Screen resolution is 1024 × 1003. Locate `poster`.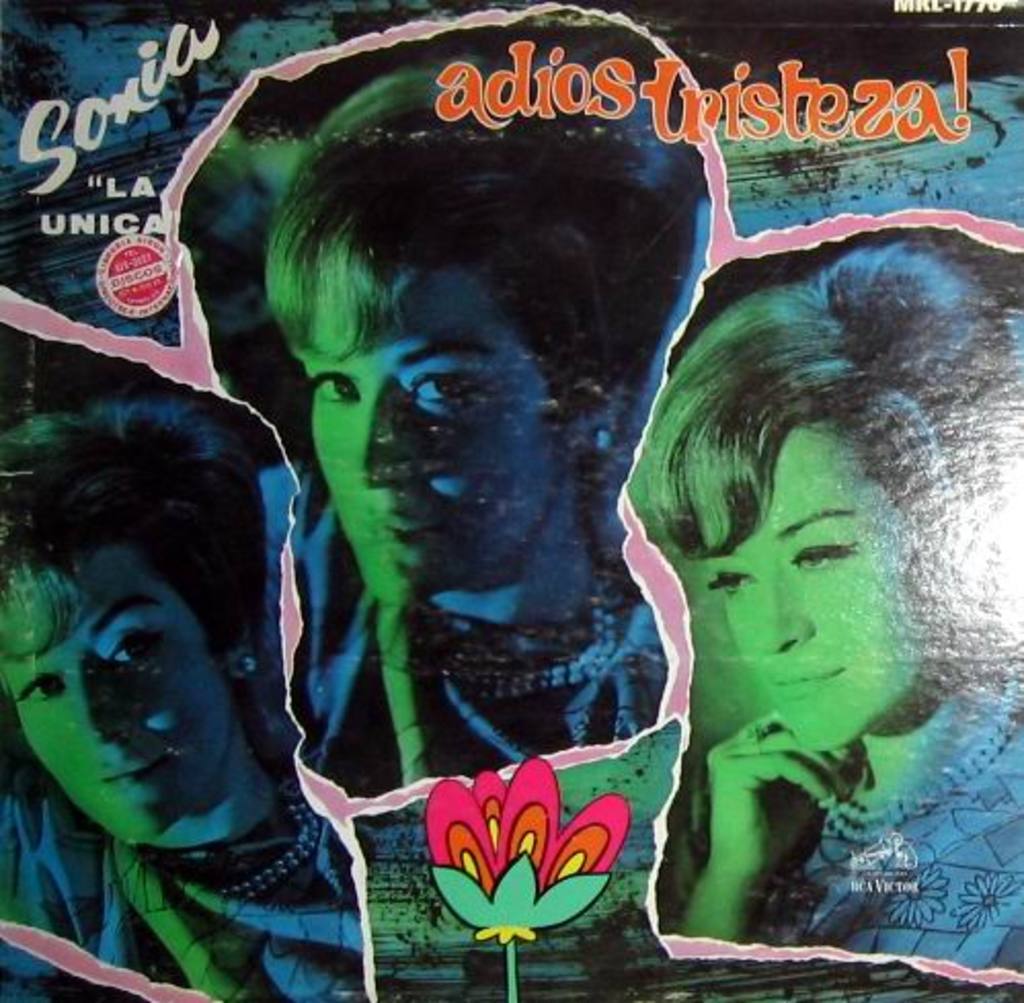
0,0,1022,1001.
